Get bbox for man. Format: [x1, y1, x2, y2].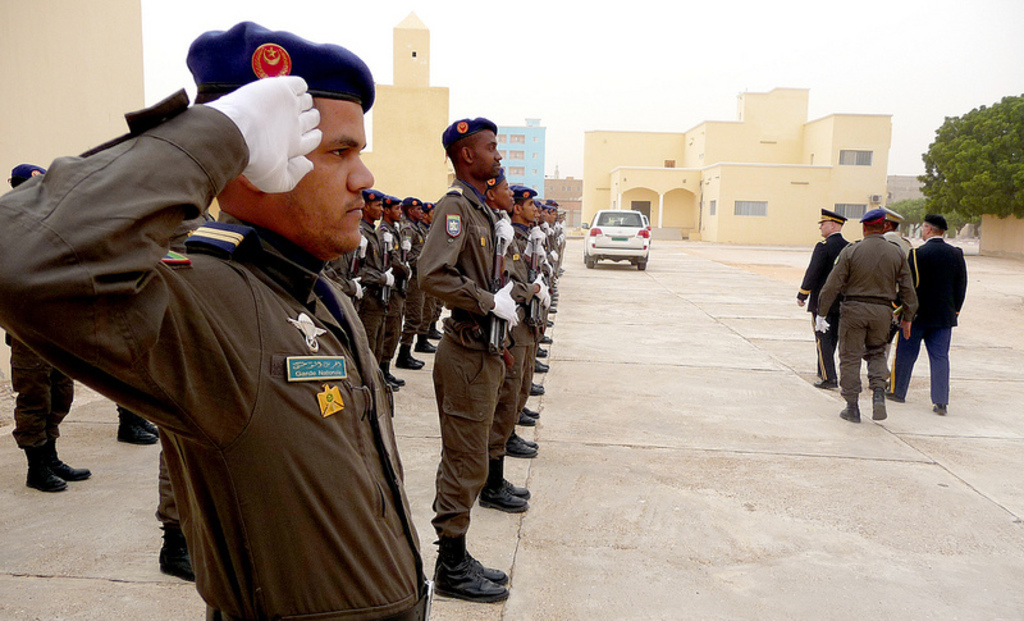
[881, 201, 909, 388].
